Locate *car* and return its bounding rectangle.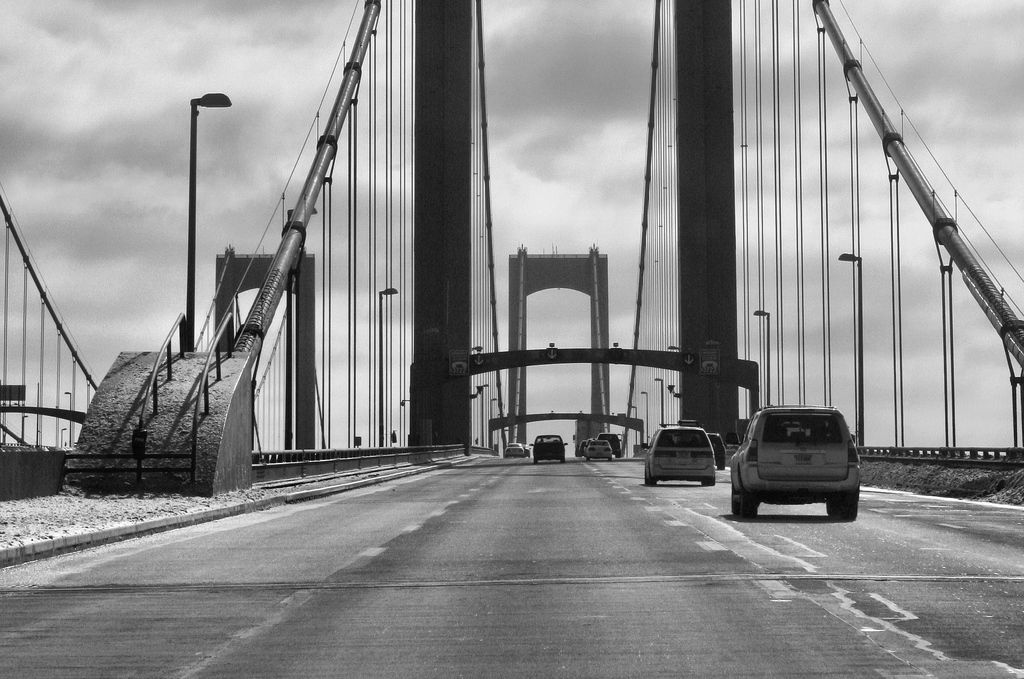
pyautogui.locateOnScreen(530, 432, 572, 466).
